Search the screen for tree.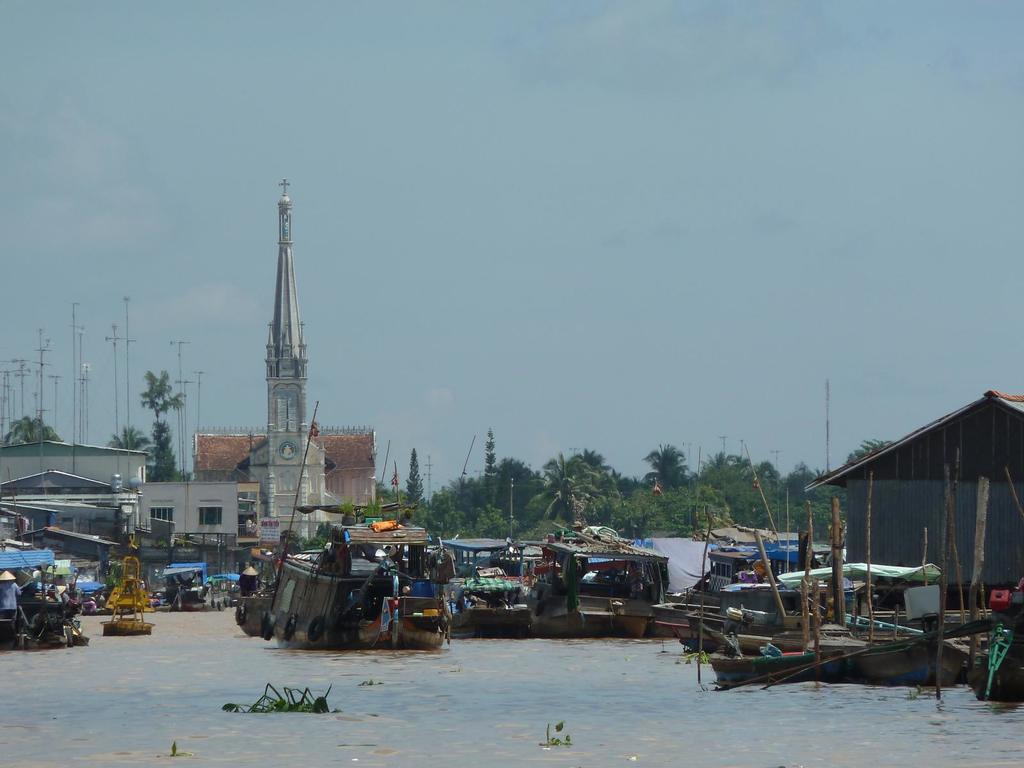
Found at x1=308, y1=518, x2=338, y2=558.
